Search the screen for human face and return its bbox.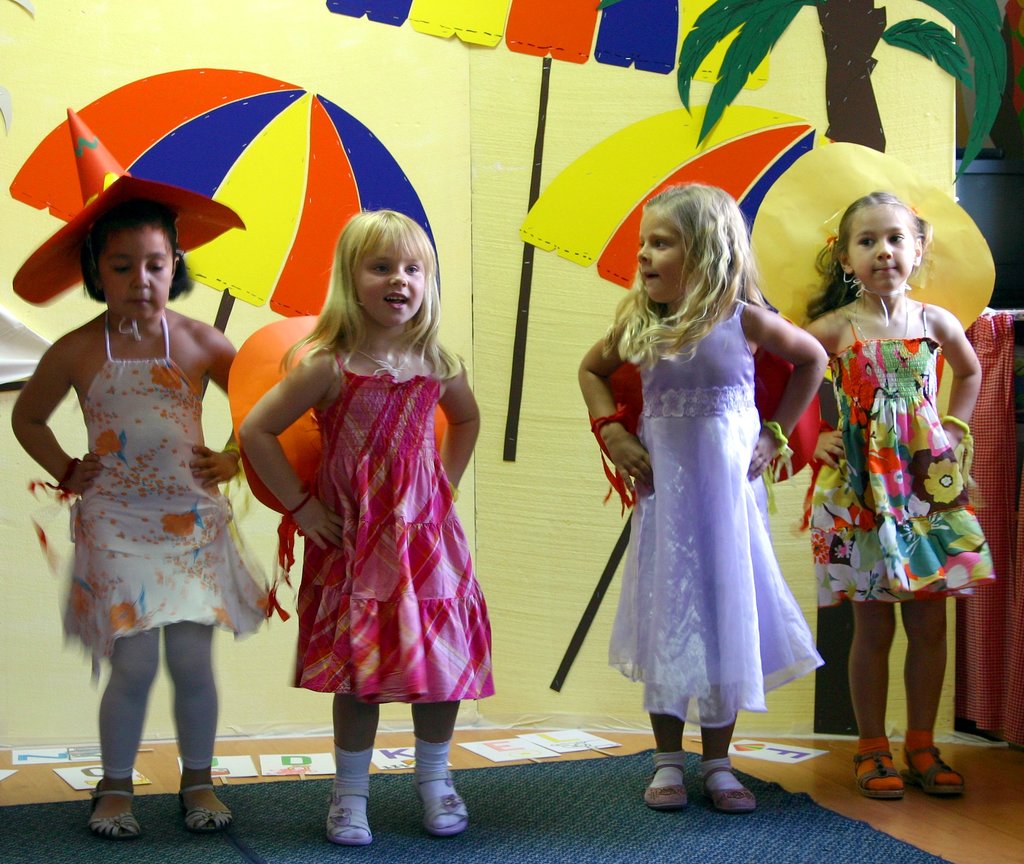
Found: left=636, top=210, right=685, bottom=305.
